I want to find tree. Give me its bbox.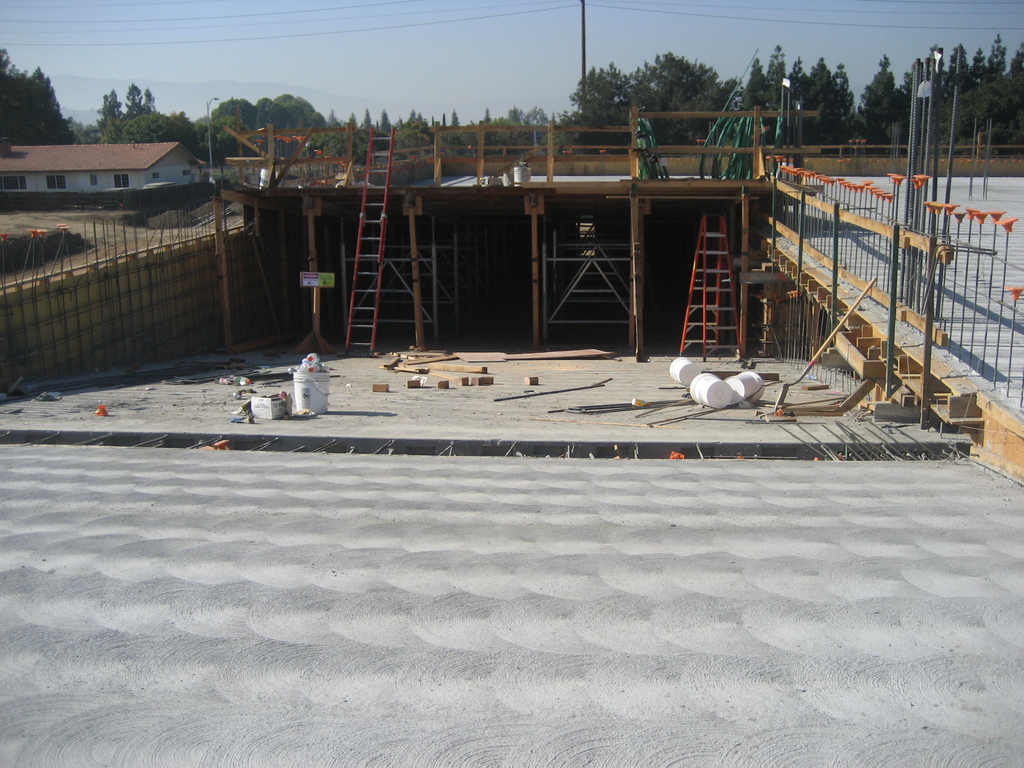
502 102 531 157.
